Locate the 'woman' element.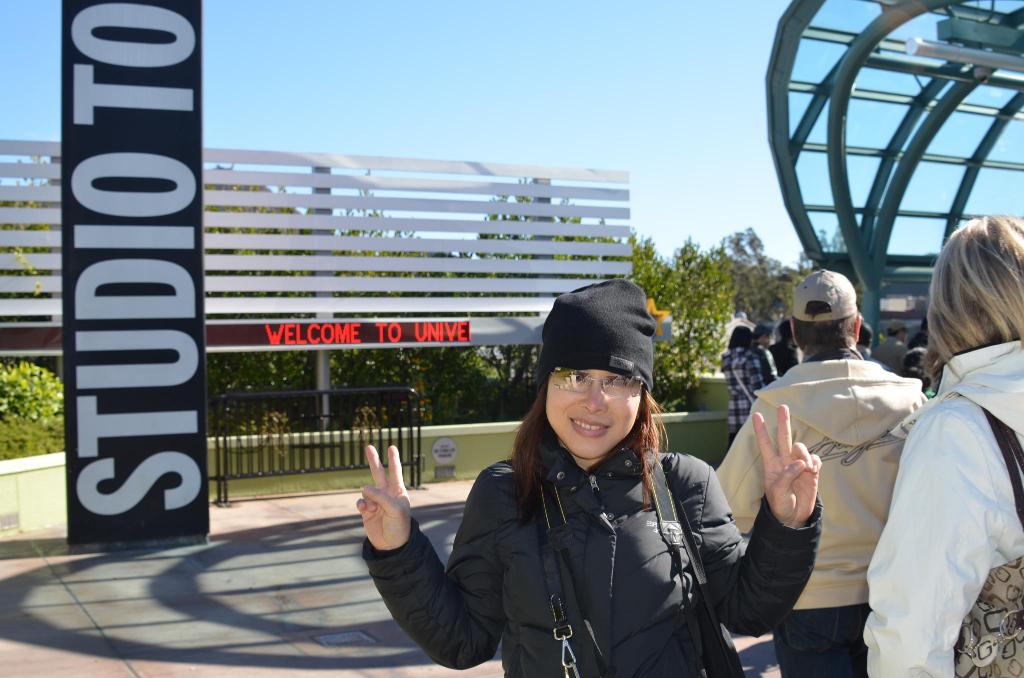
Element bbox: BBox(359, 281, 824, 677).
